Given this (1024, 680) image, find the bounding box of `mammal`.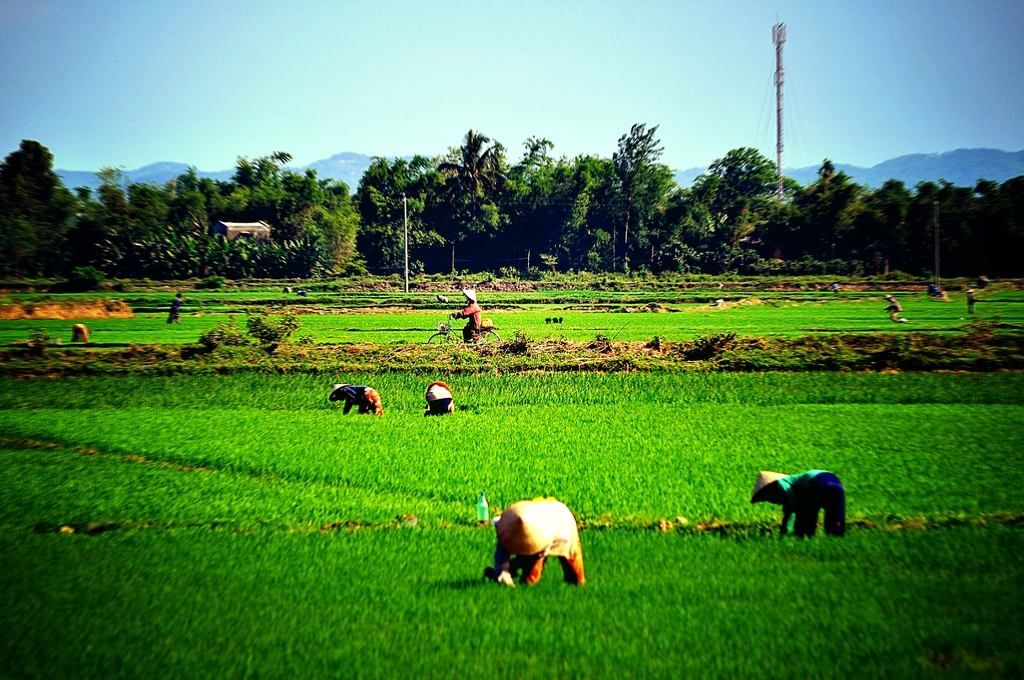
171 294 184 324.
